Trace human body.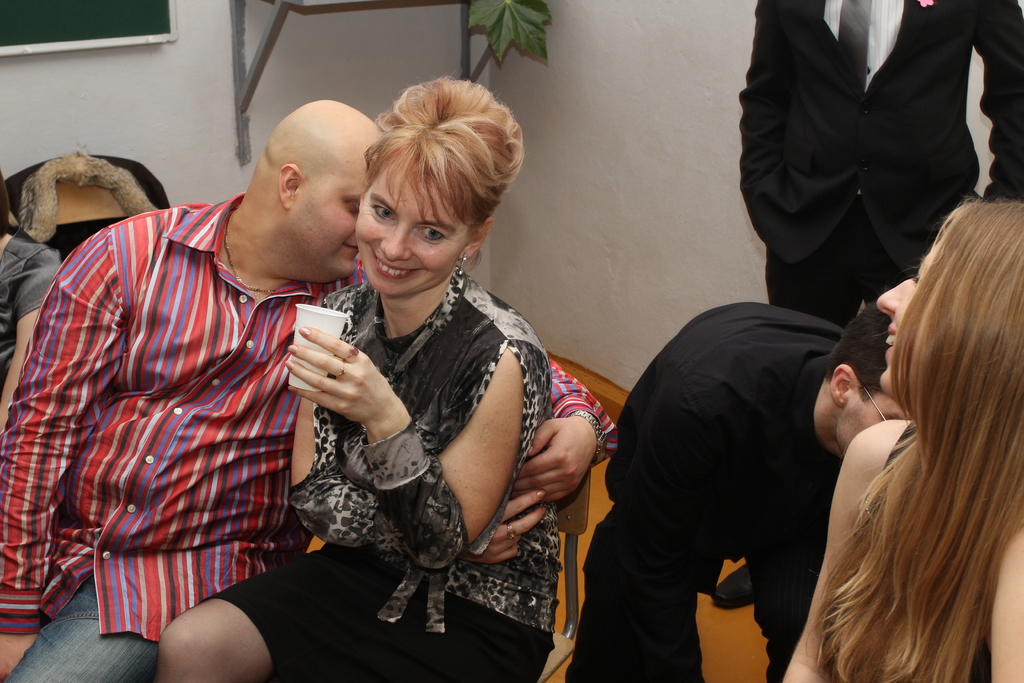
Traced to <bbox>708, 0, 1023, 614</bbox>.
